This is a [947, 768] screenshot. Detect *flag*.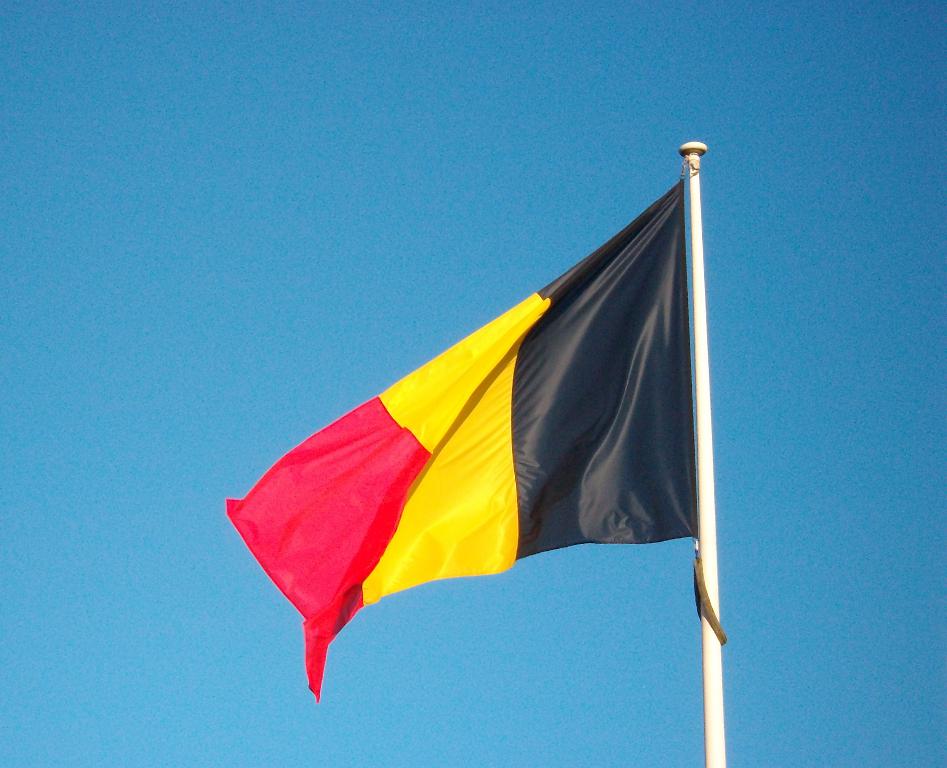
detection(241, 124, 730, 704).
